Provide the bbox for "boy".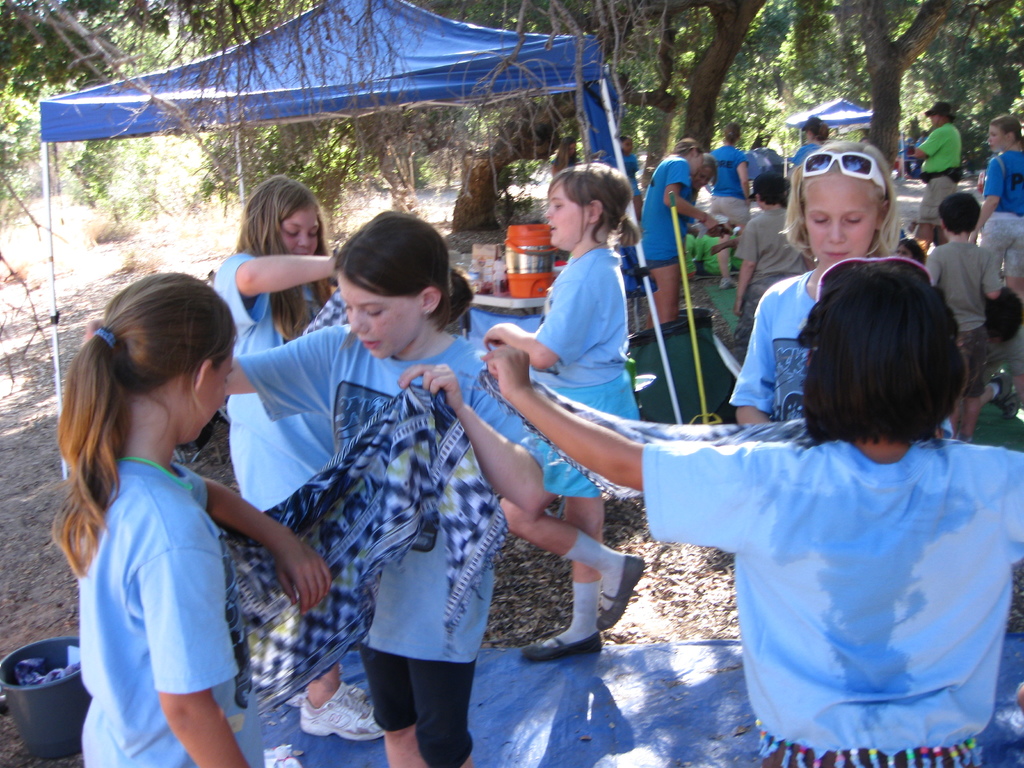
l=733, t=170, r=815, b=366.
